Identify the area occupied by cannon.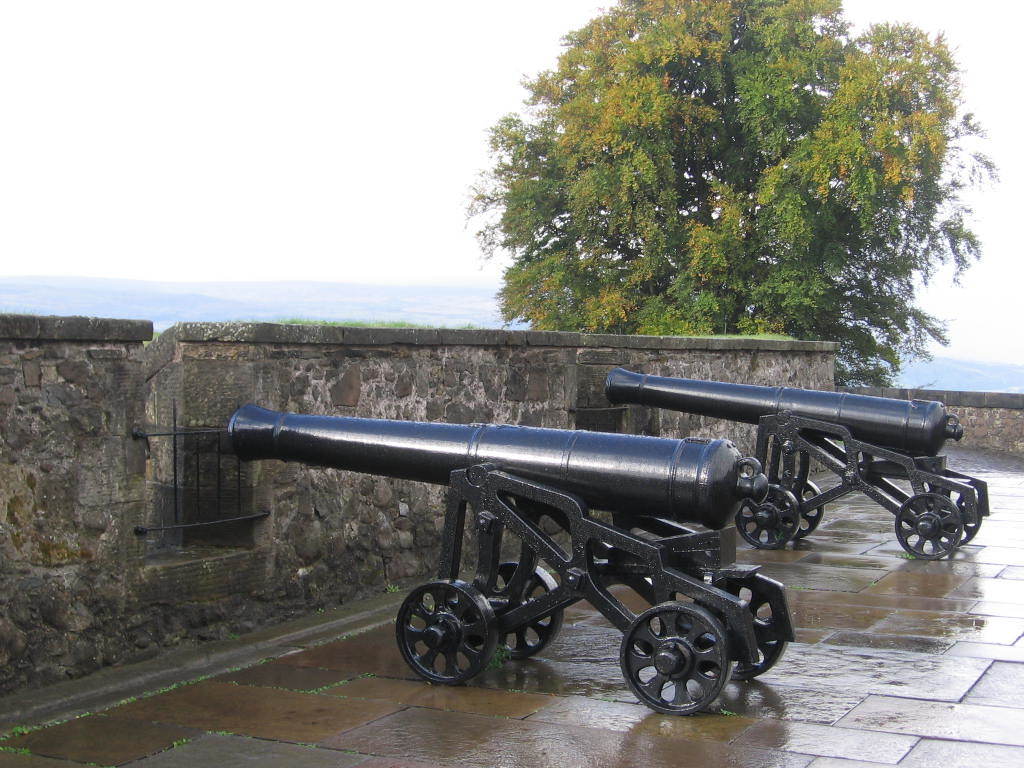
Area: [left=225, top=399, right=799, bottom=714].
